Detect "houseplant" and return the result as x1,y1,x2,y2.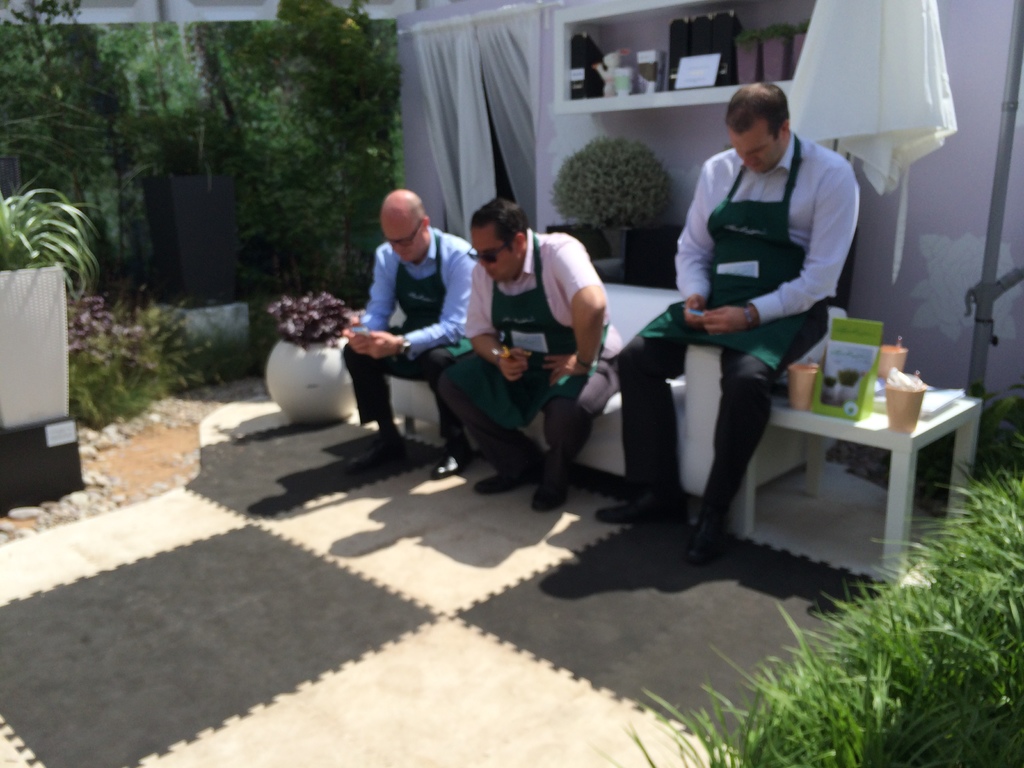
762,24,794,82.
